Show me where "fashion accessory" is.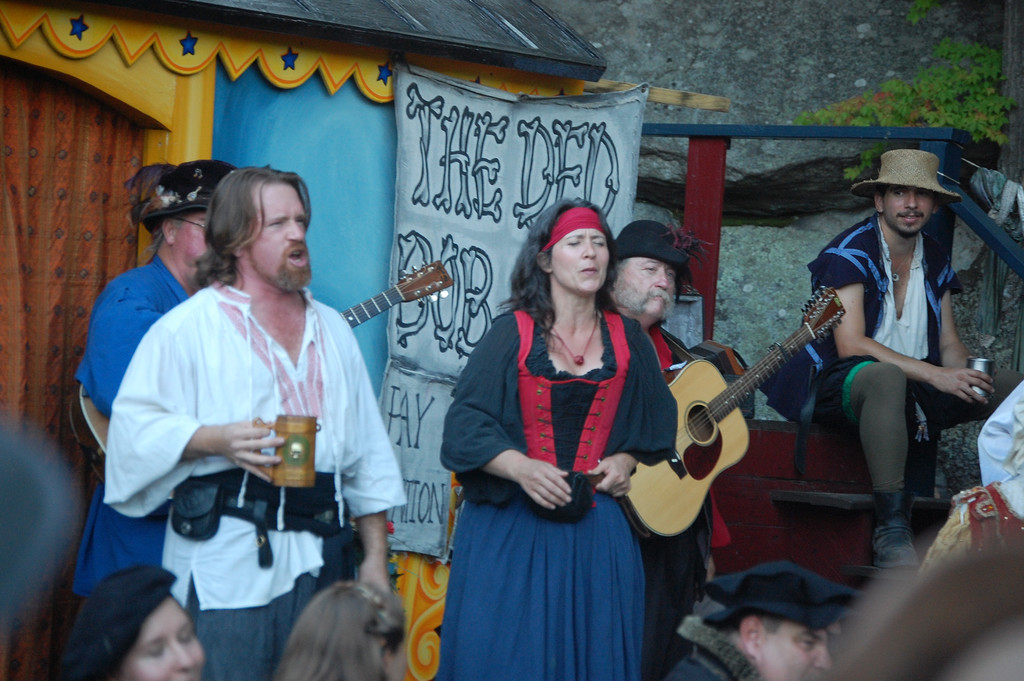
"fashion accessory" is at detection(870, 491, 920, 584).
